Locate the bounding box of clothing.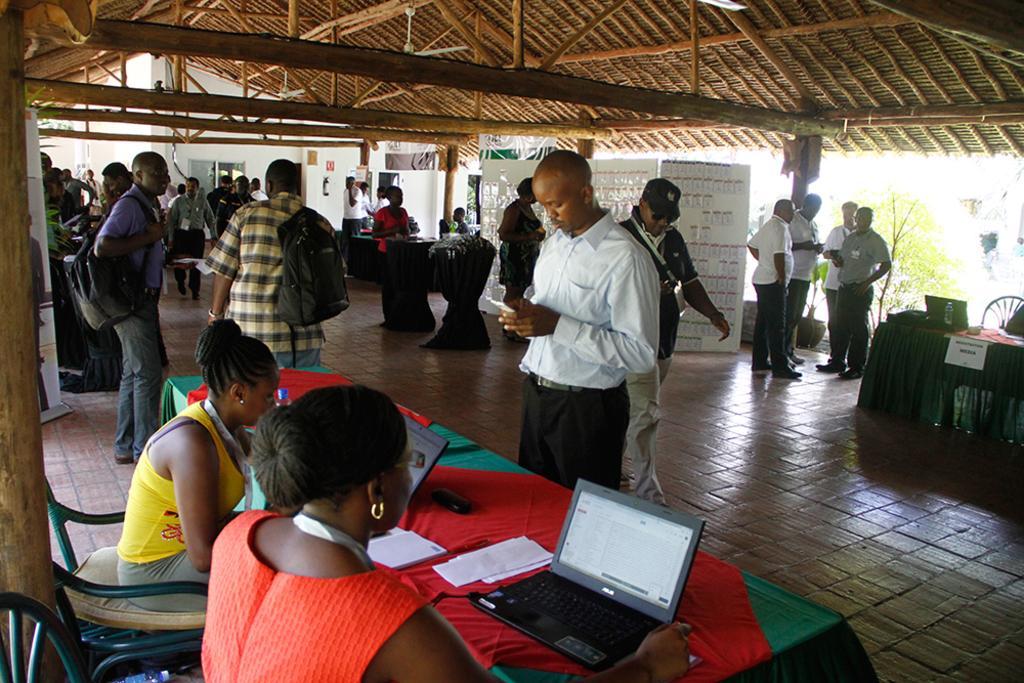
Bounding box: [783,210,817,365].
